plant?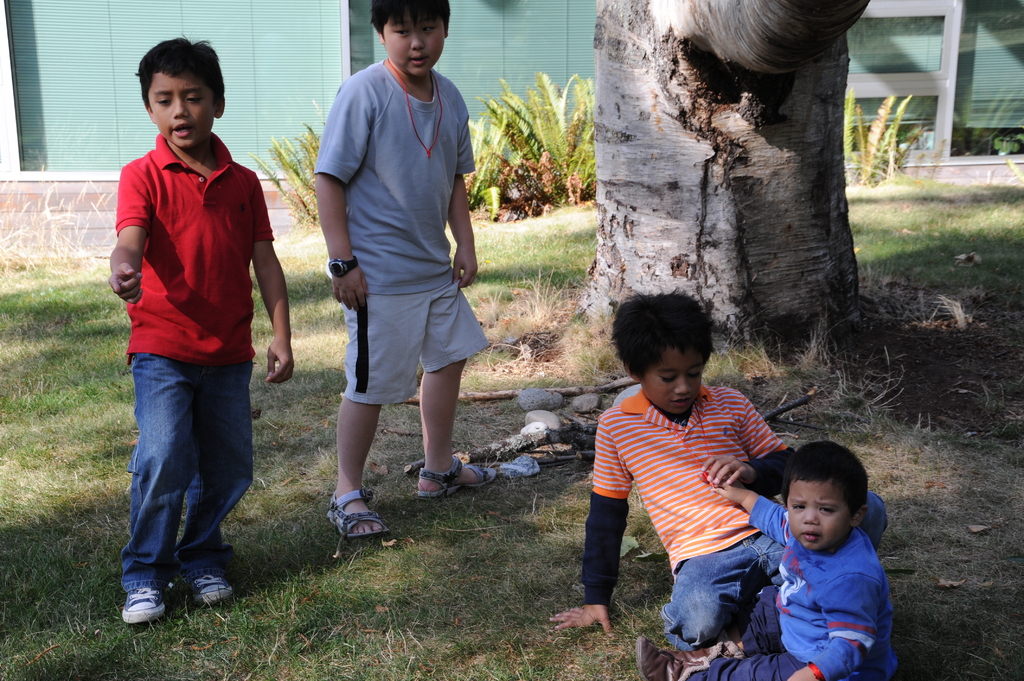
714 172 1023 680
